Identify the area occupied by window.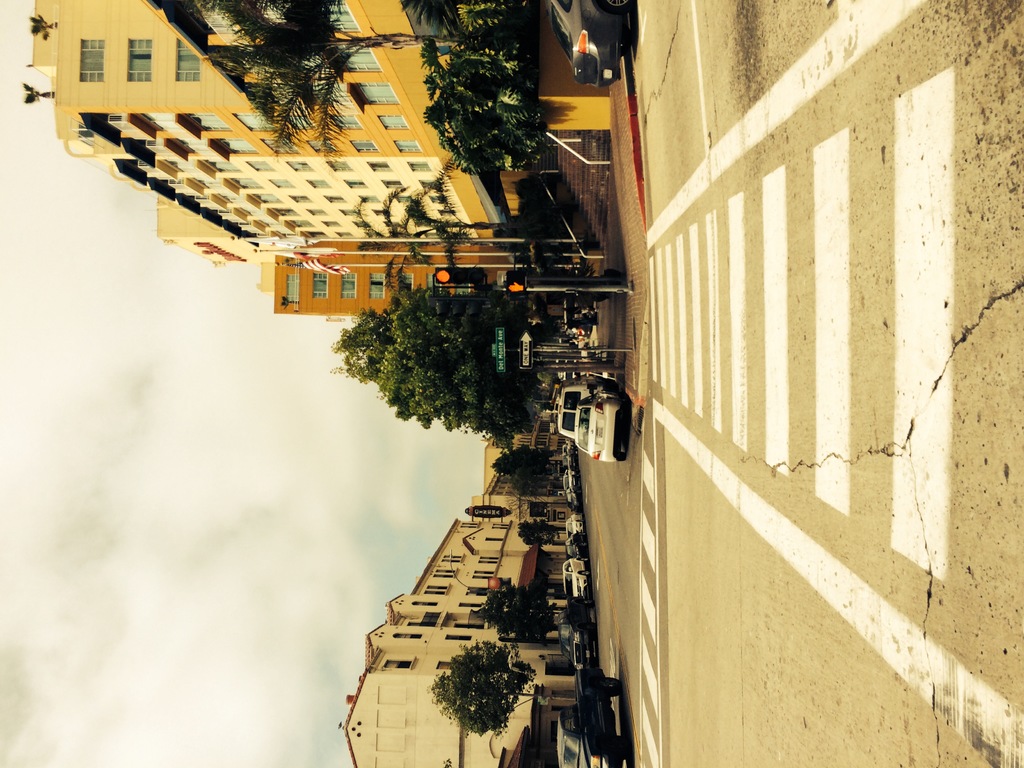
Area: box(310, 181, 329, 188).
